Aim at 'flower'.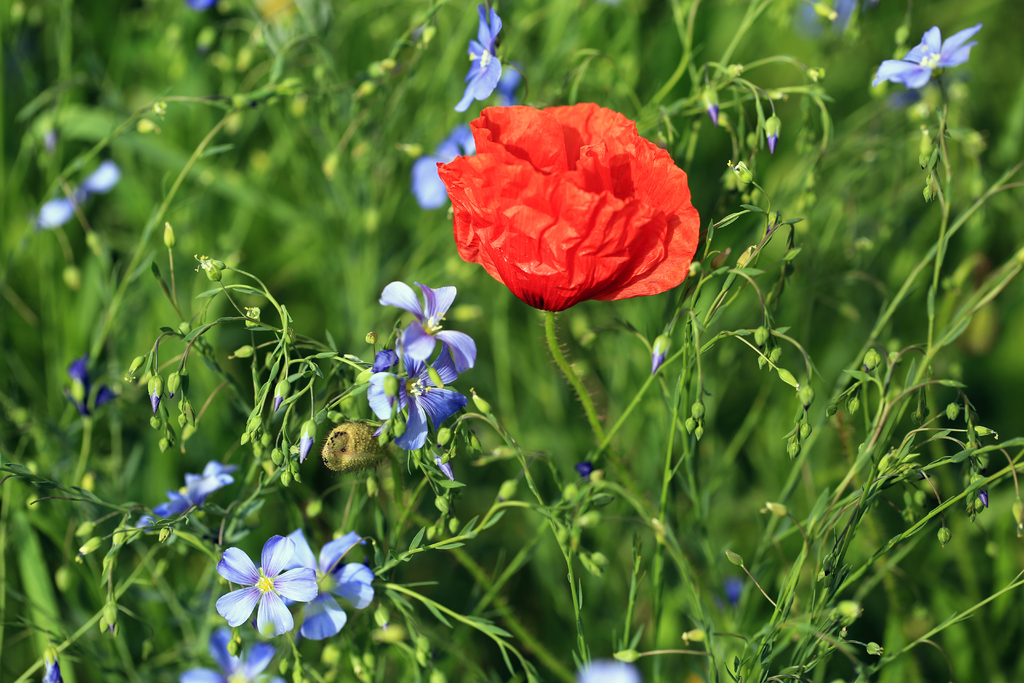
Aimed at box=[188, 0, 216, 20].
